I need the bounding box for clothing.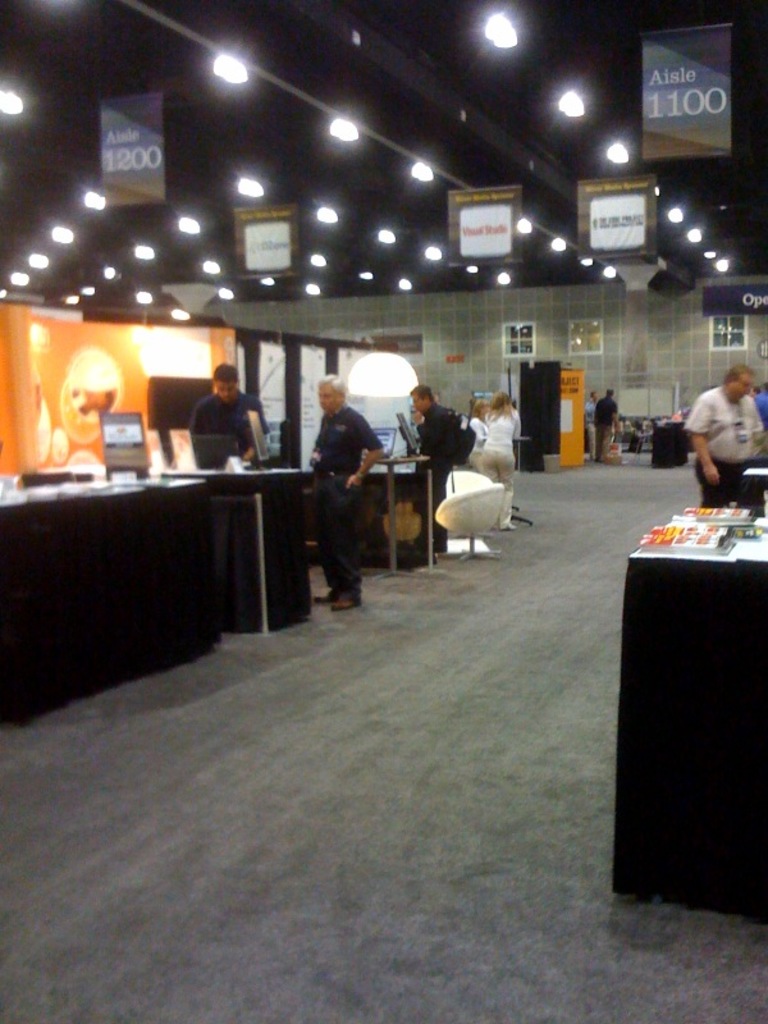
Here it is: [x1=484, y1=403, x2=520, y2=526].
